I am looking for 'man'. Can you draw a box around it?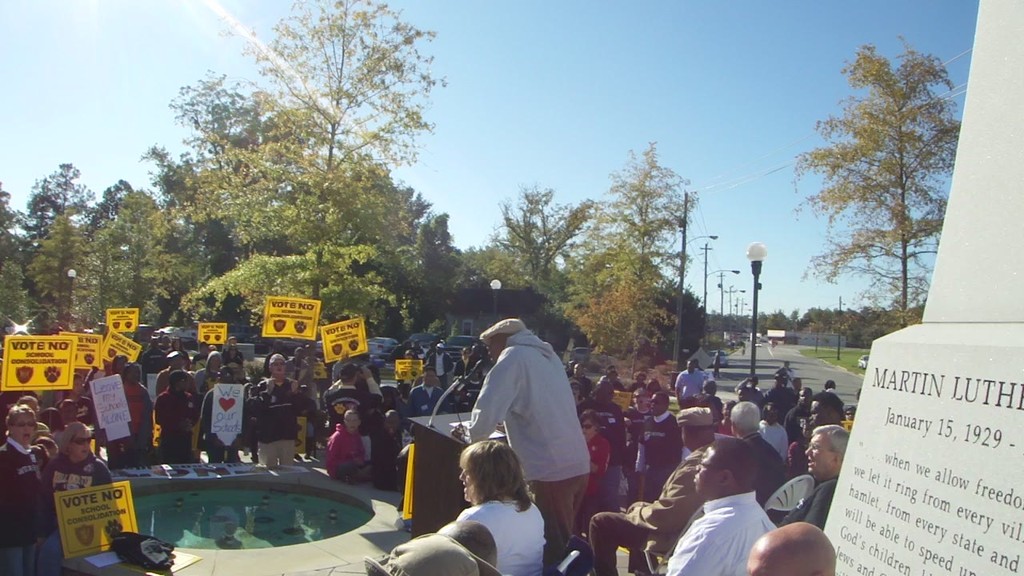
Sure, the bounding box is 405 366 446 427.
